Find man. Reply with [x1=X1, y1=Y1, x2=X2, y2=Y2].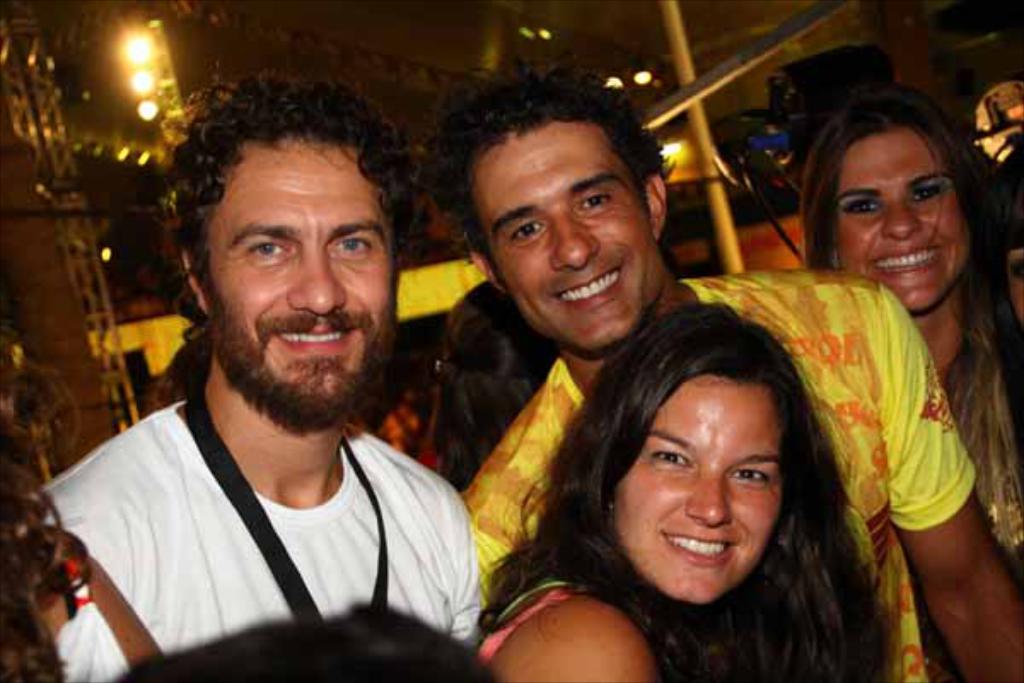
[x1=416, y1=72, x2=1022, y2=681].
